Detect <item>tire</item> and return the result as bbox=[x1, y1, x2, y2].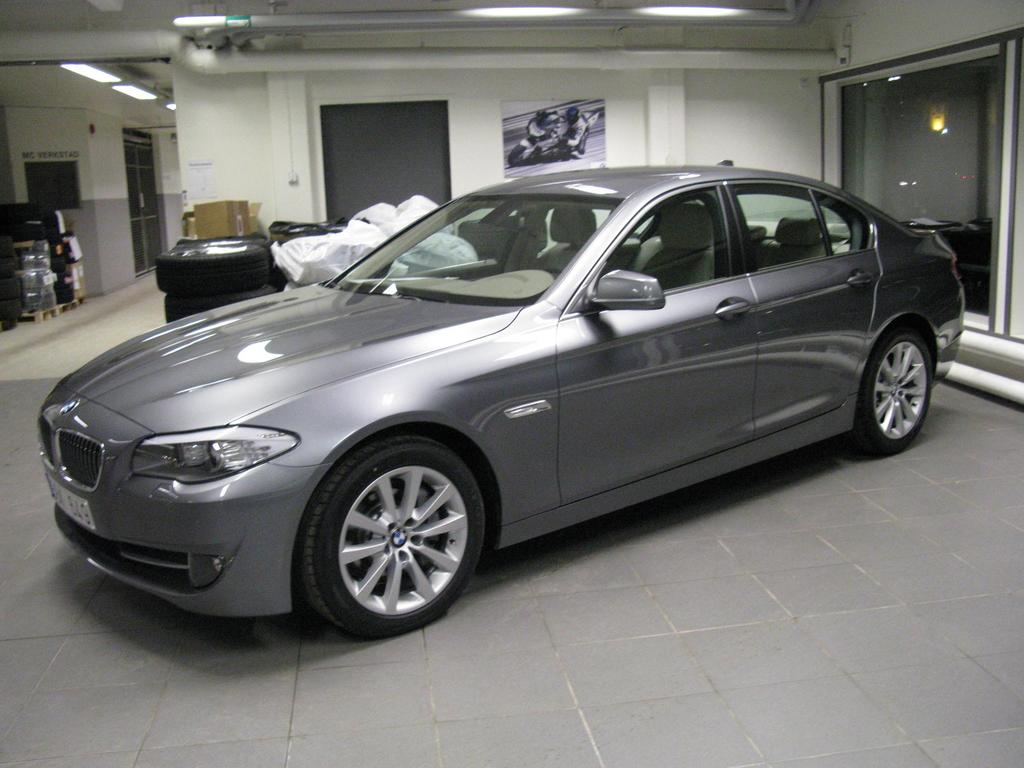
bbox=[861, 323, 935, 458].
